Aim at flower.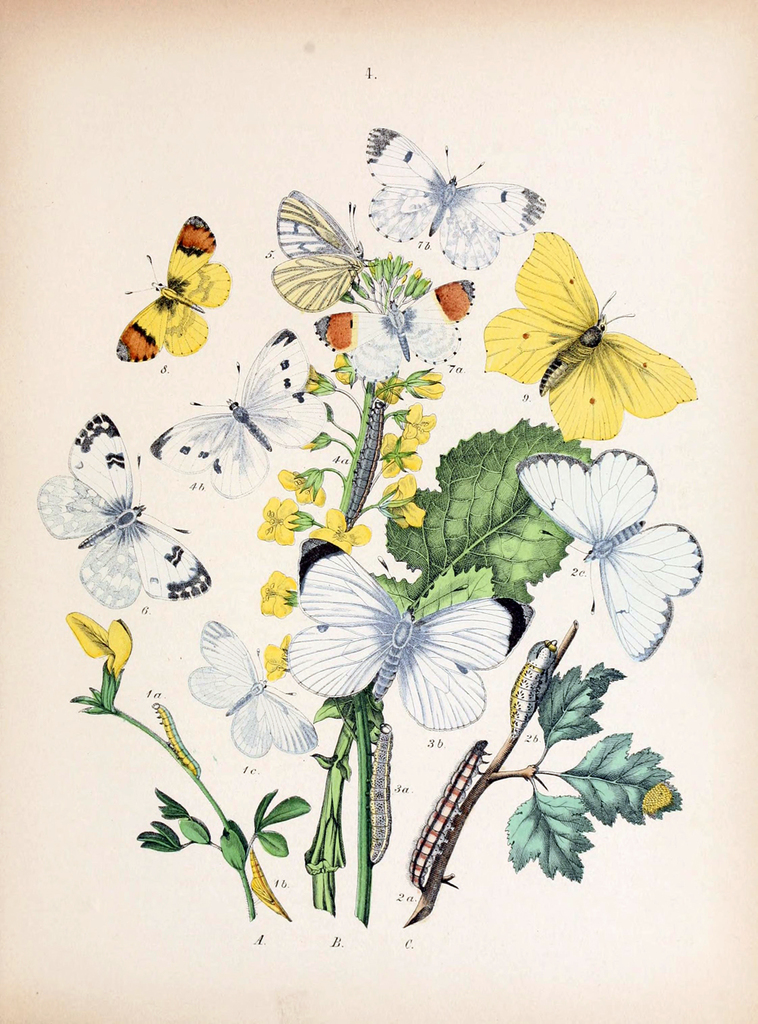
Aimed at (x1=393, y1=399, x2=442, y2=443).
